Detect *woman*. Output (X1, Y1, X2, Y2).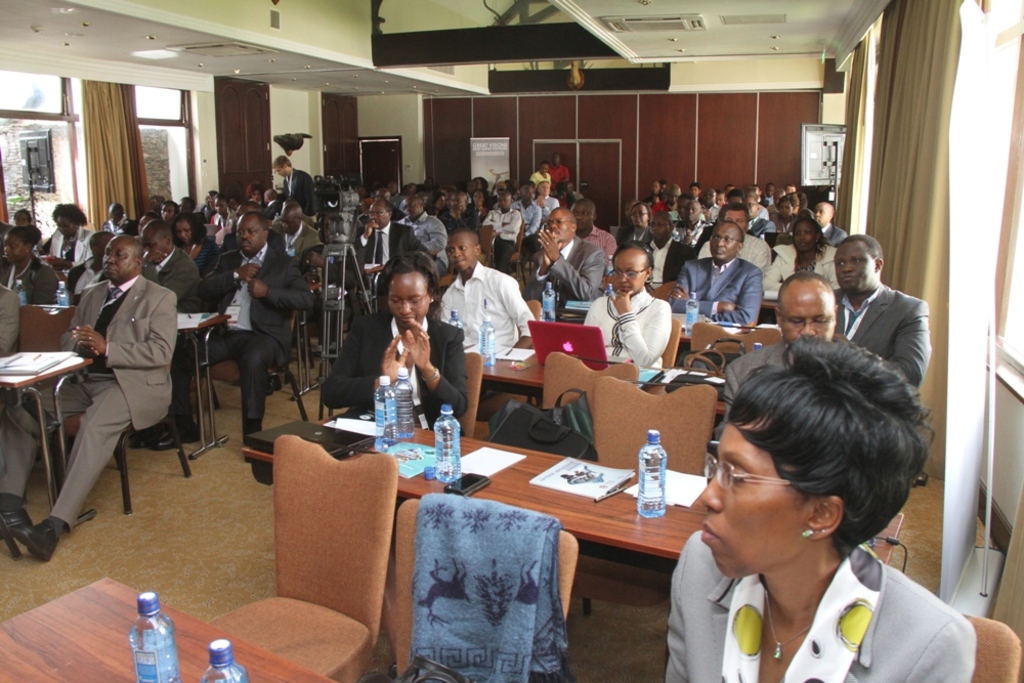
(0, 225, 66, 305).
